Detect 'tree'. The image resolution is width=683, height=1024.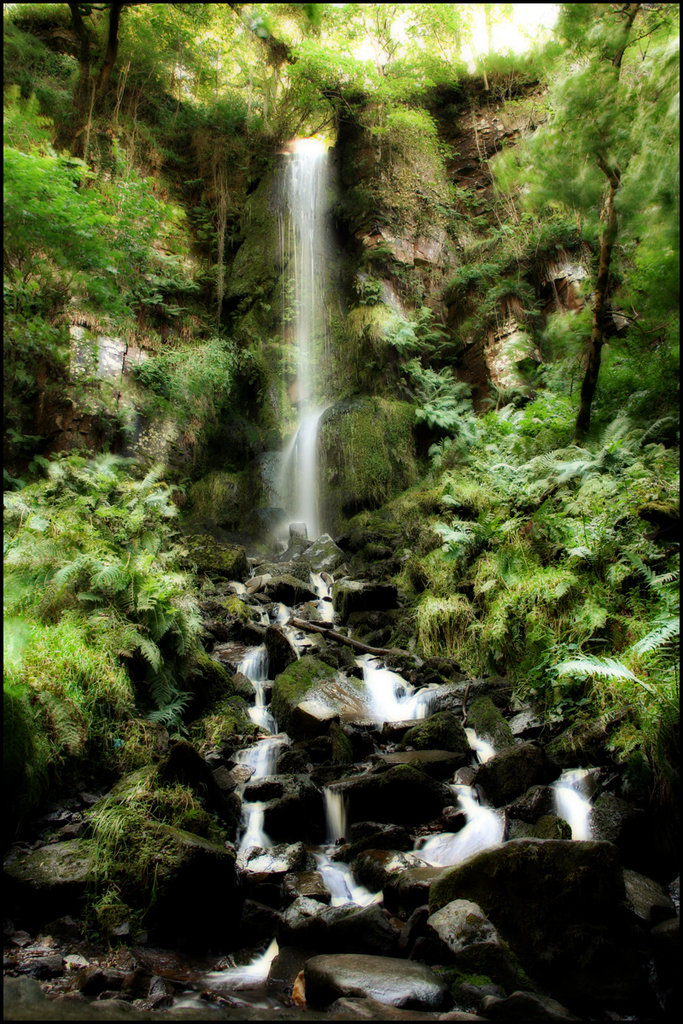
box(0, 0, 473, 168).
